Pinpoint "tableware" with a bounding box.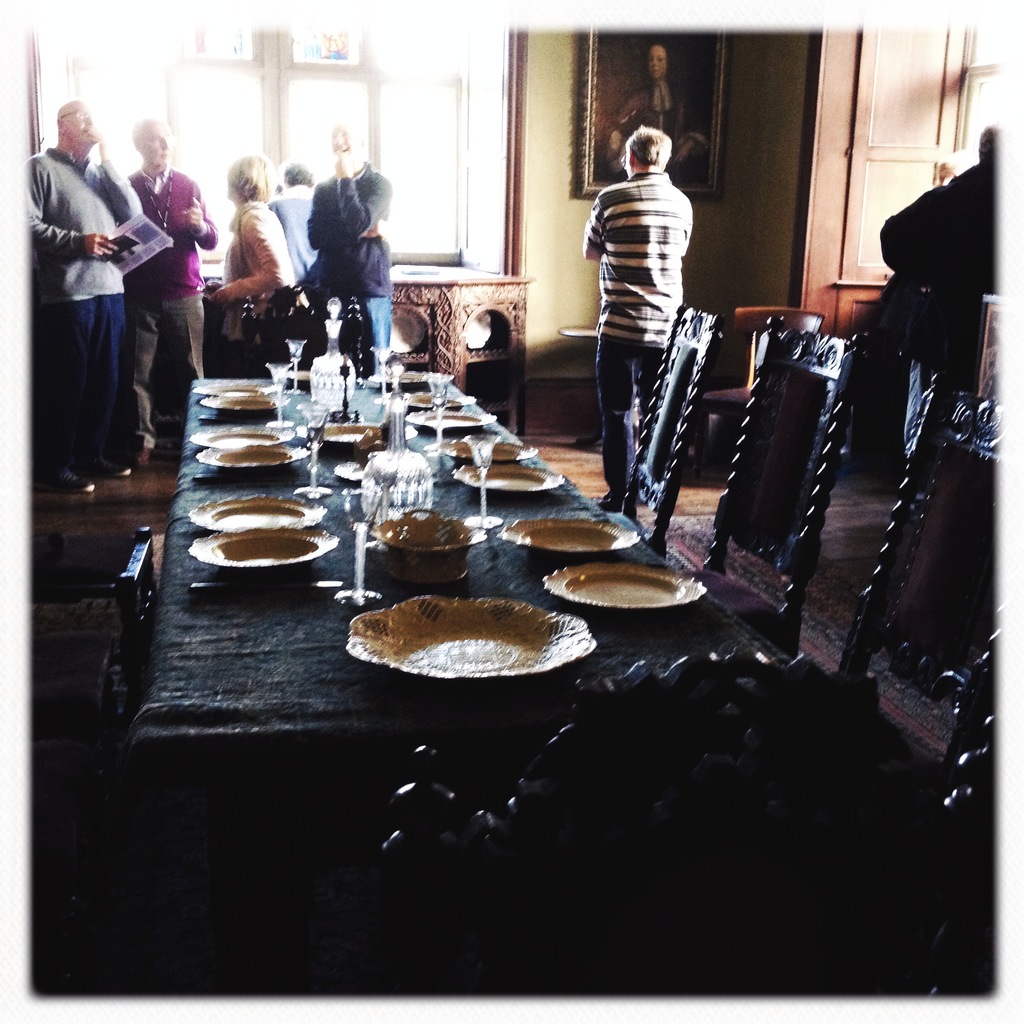
[182, 480, 332, 589].
